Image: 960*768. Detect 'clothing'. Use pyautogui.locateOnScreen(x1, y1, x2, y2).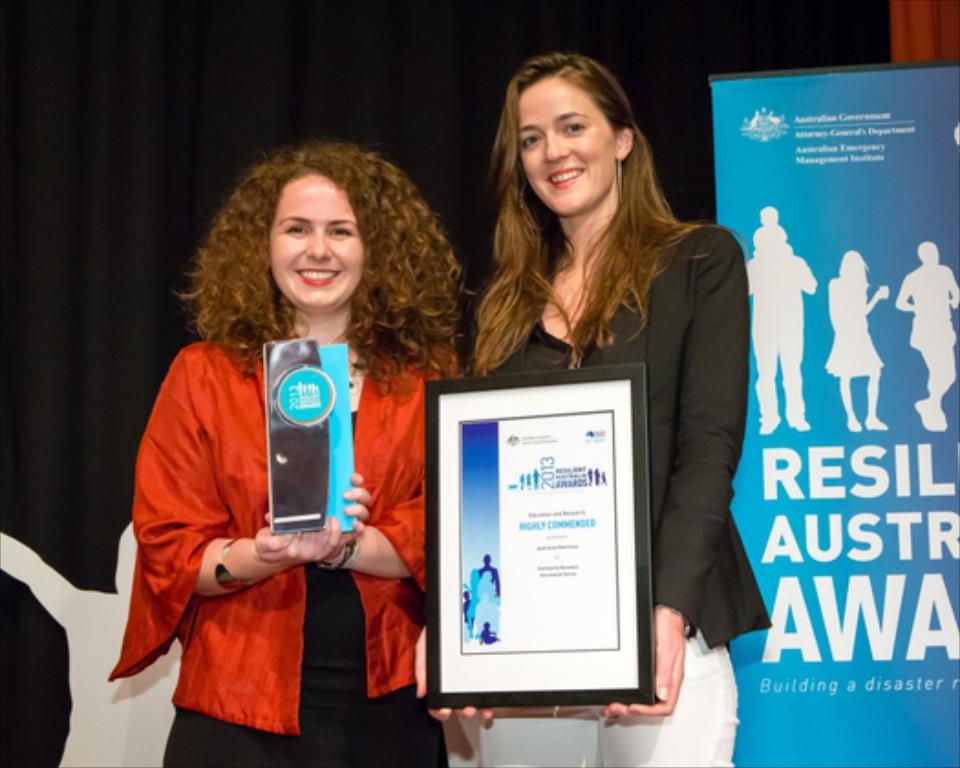
pyautogui.locateOnScreen(464, 227, 773, 766).
